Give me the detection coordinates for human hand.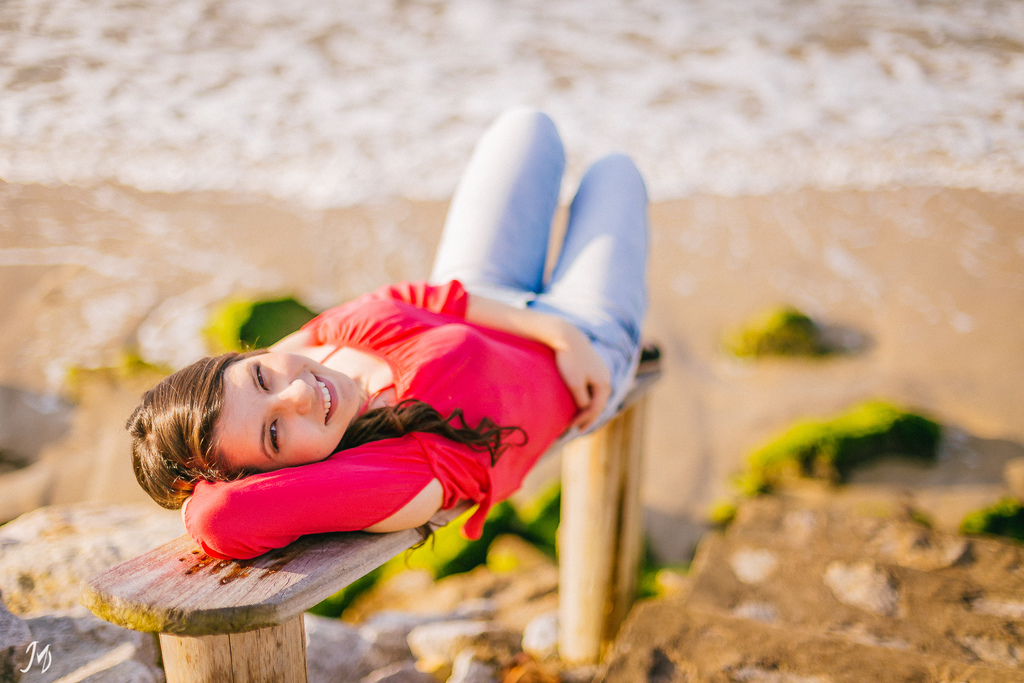
x1=550, y1=329, x2=616, y2=434.
